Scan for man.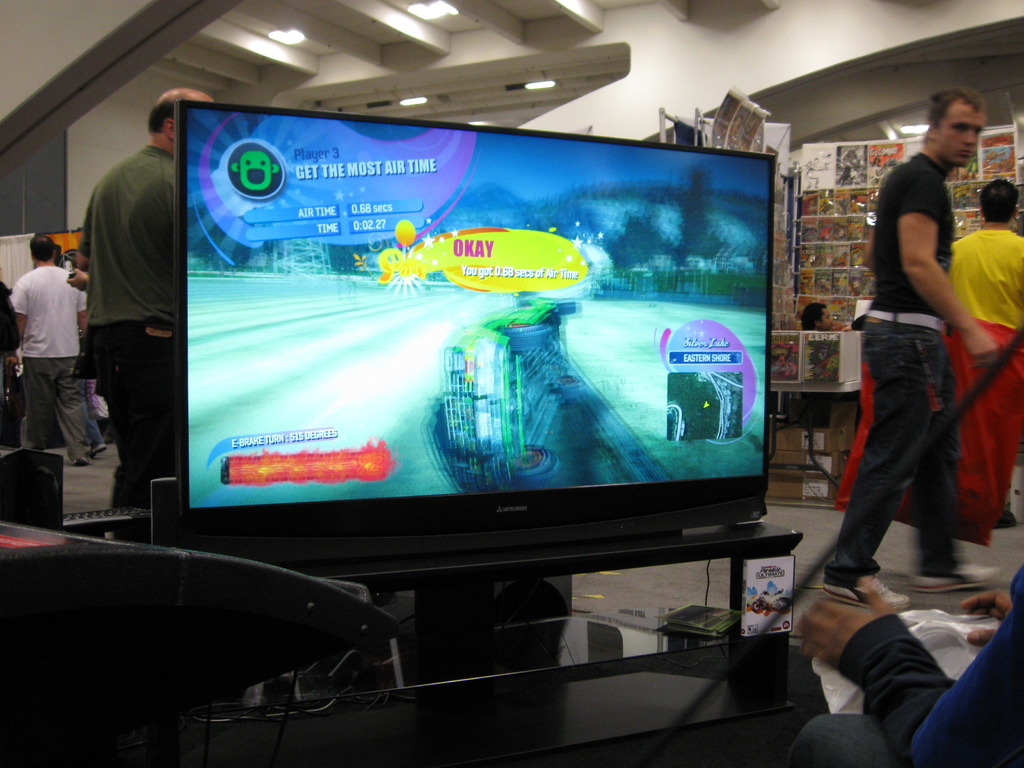
Scan result: select_region(843, 314, 869, 331).
